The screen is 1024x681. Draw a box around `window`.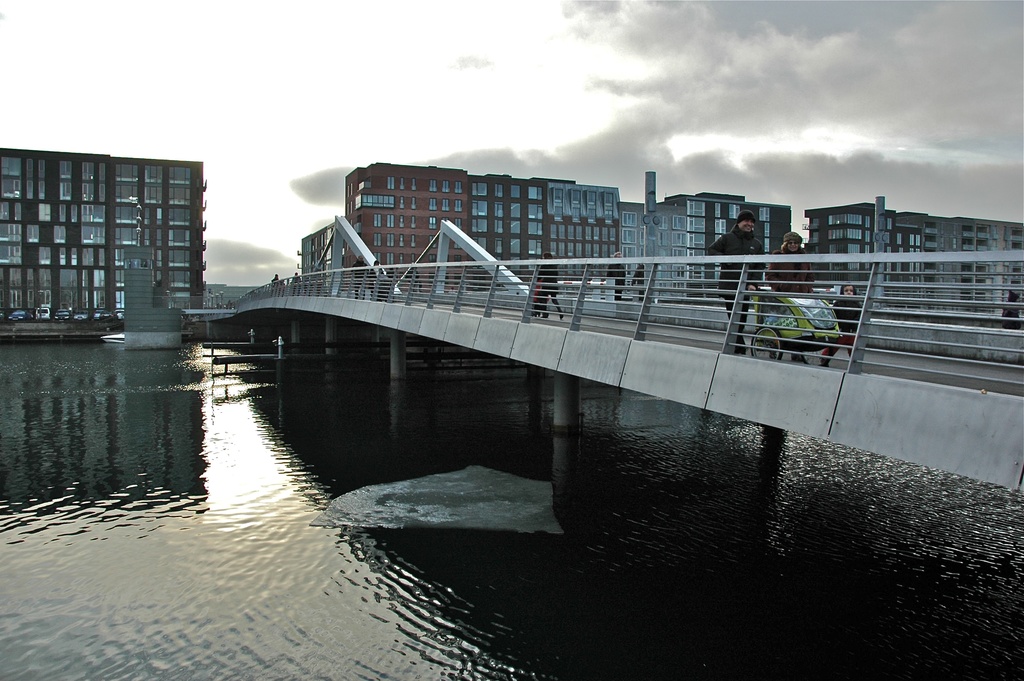
l=979, t=228, r=988, b=237.
